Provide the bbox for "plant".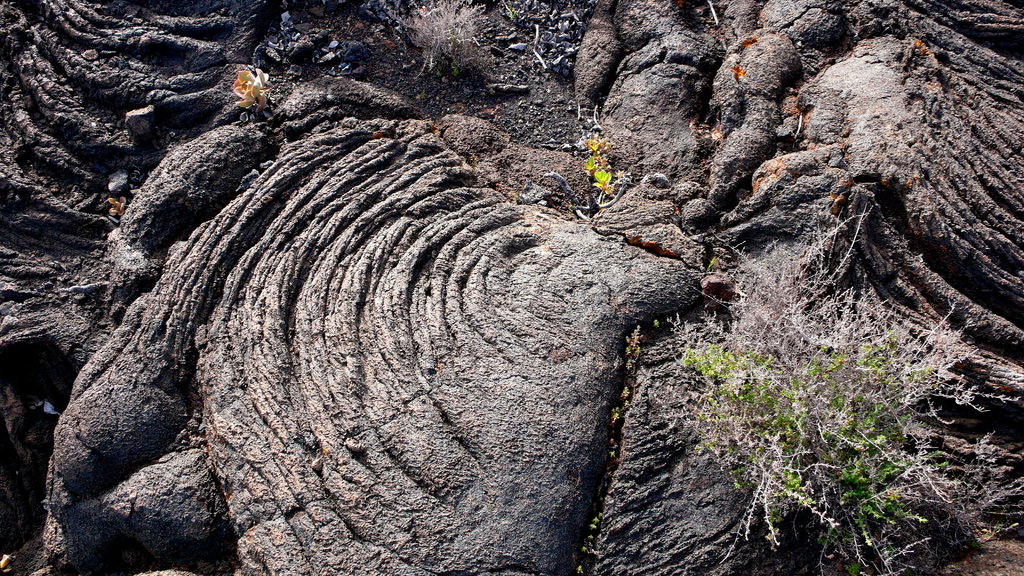
x1=647, y1=263, x2=1020, y2=552.
